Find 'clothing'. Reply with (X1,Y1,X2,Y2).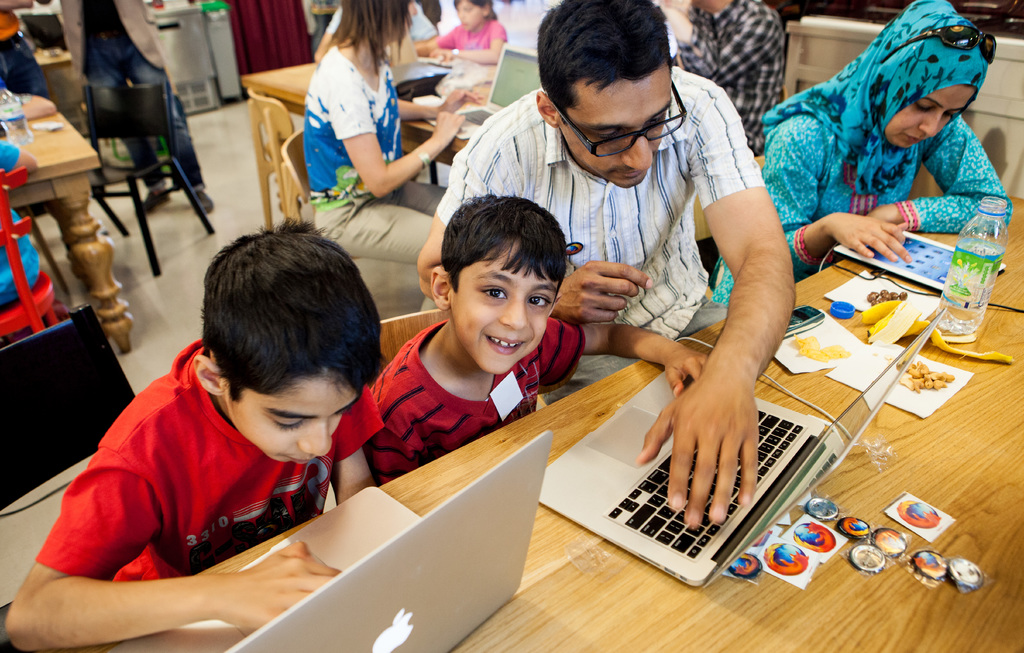
(714,111,1014,305).
